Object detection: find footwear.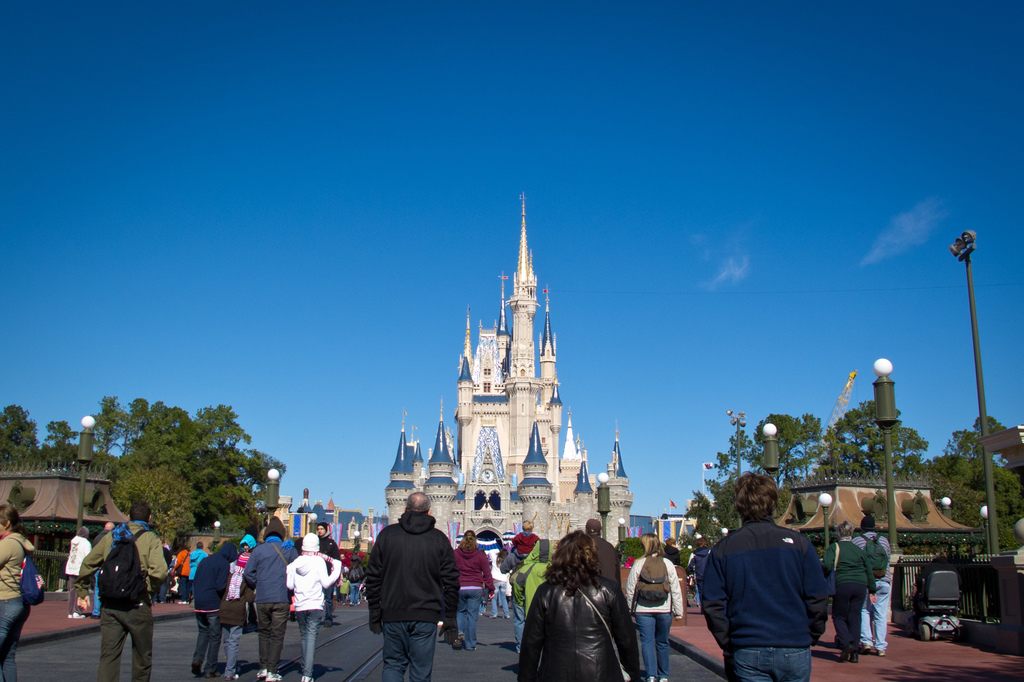
rect(67, 612, 83, 619).
